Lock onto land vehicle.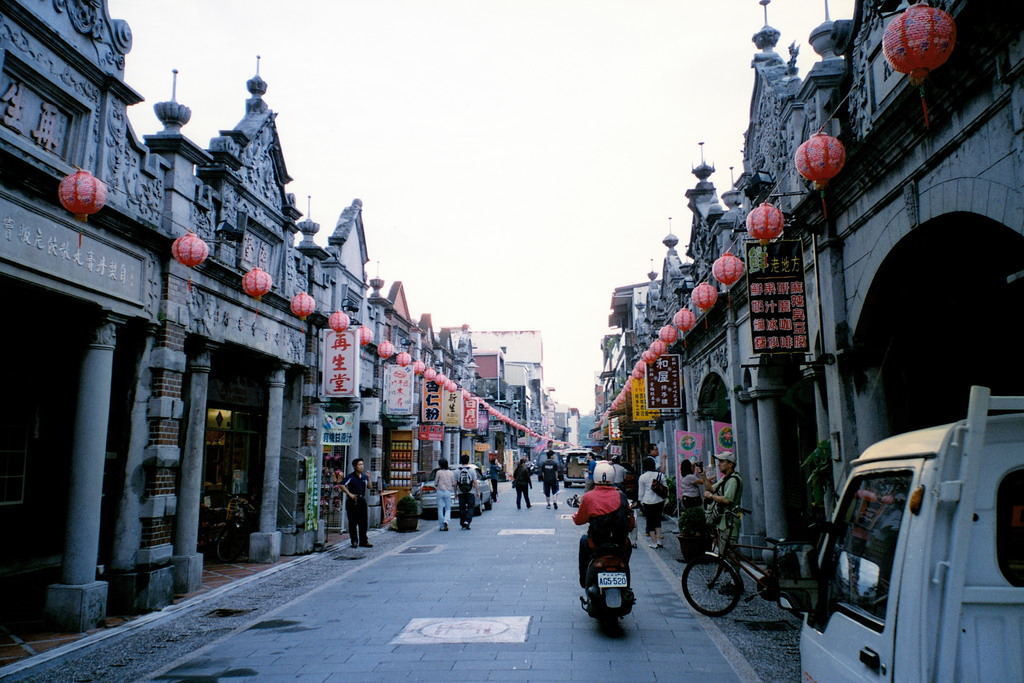
Locked: 536,452,563,481.
